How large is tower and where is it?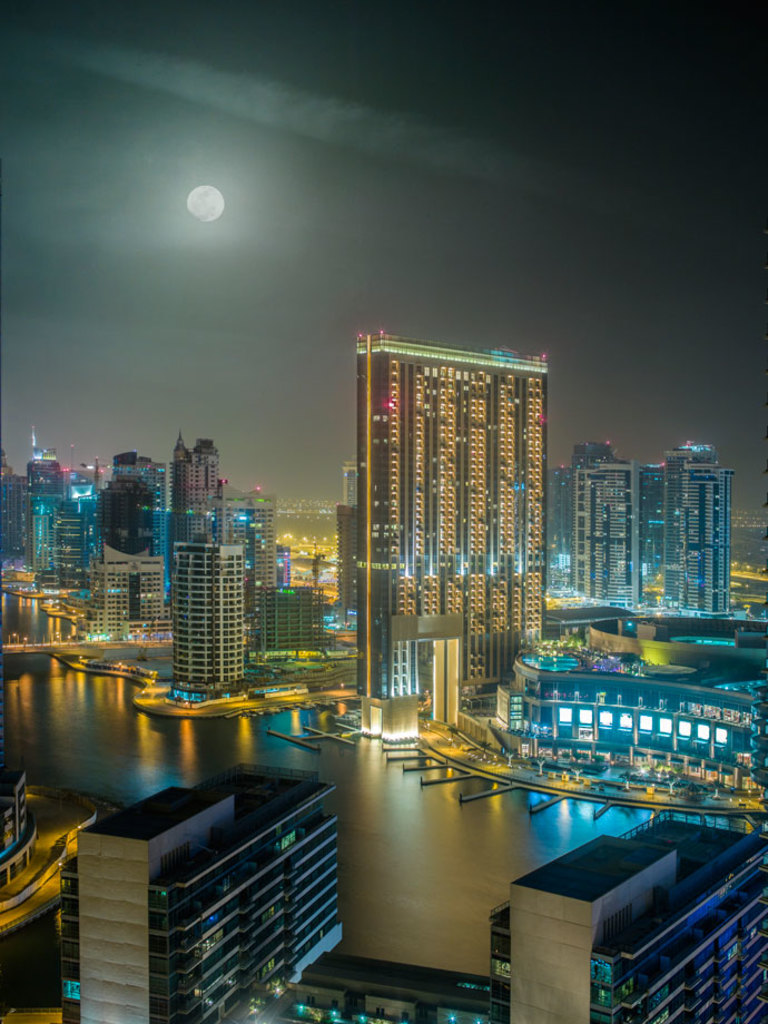
Bounding box: pyautogui.locateOnScreen(572, 435, 652, 598).
